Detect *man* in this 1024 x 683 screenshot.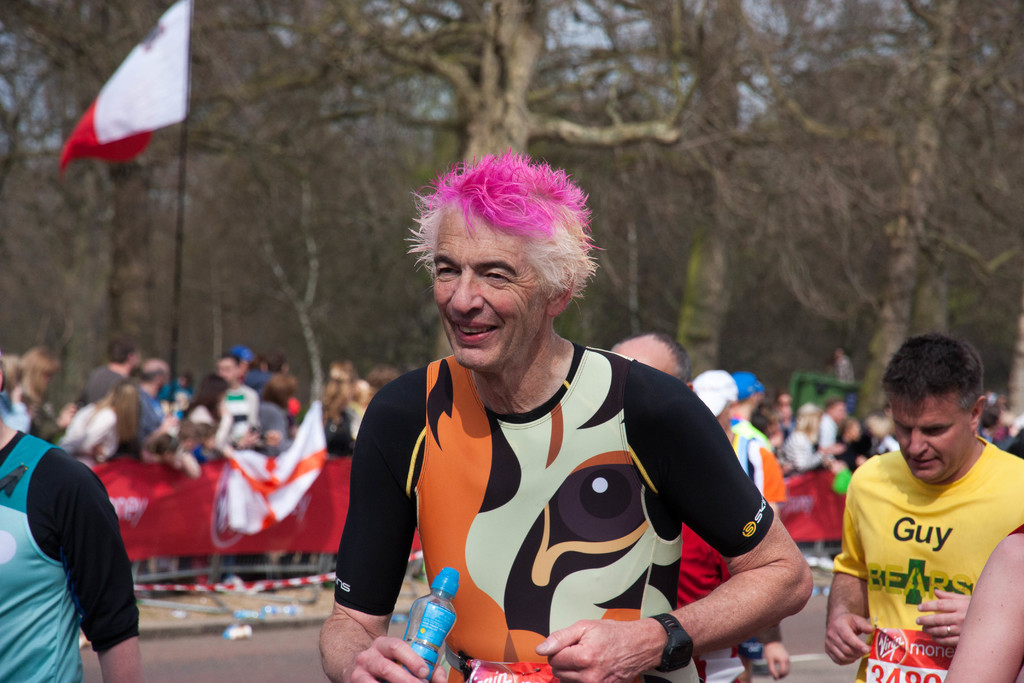
Detection: box(812, 399, 849, 464).
